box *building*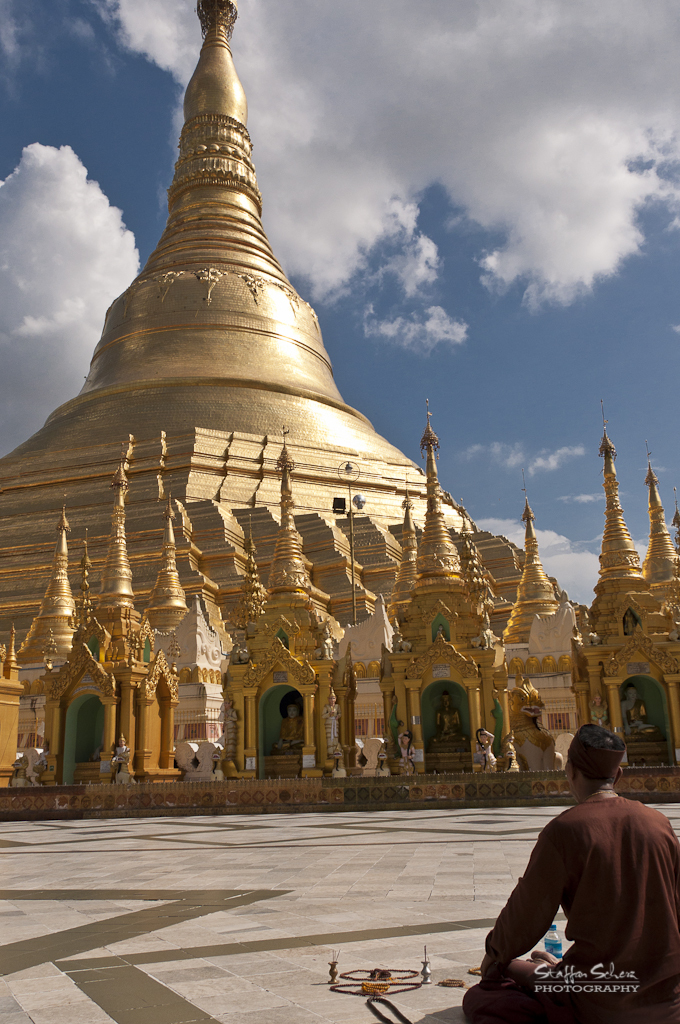
box=[0, 0, 679, 824]
